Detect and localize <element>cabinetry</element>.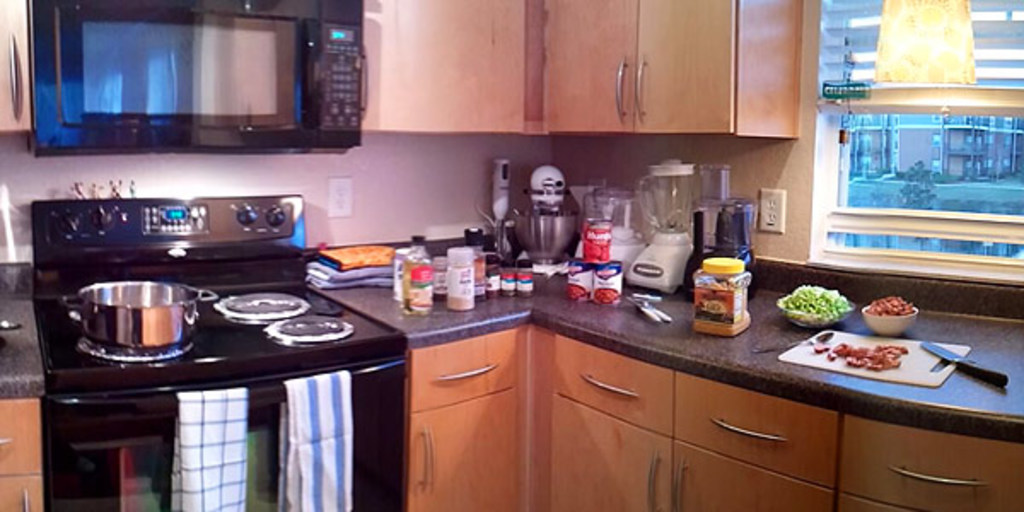
Localized at x1=403, y1=326, x2=532, y2=510.
